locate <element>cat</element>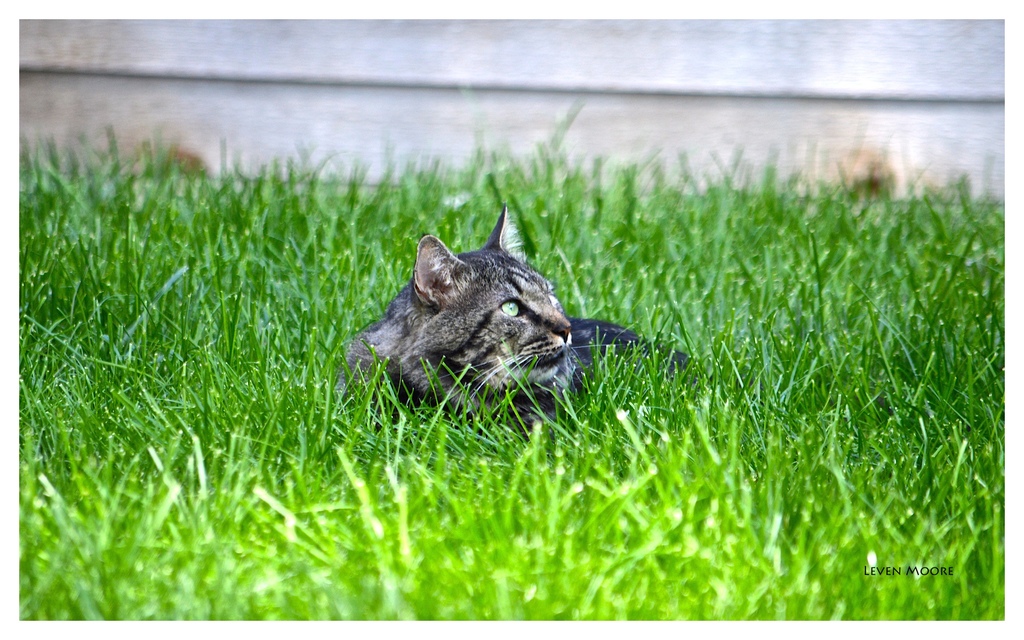
box(337, 206, 717, 435)
